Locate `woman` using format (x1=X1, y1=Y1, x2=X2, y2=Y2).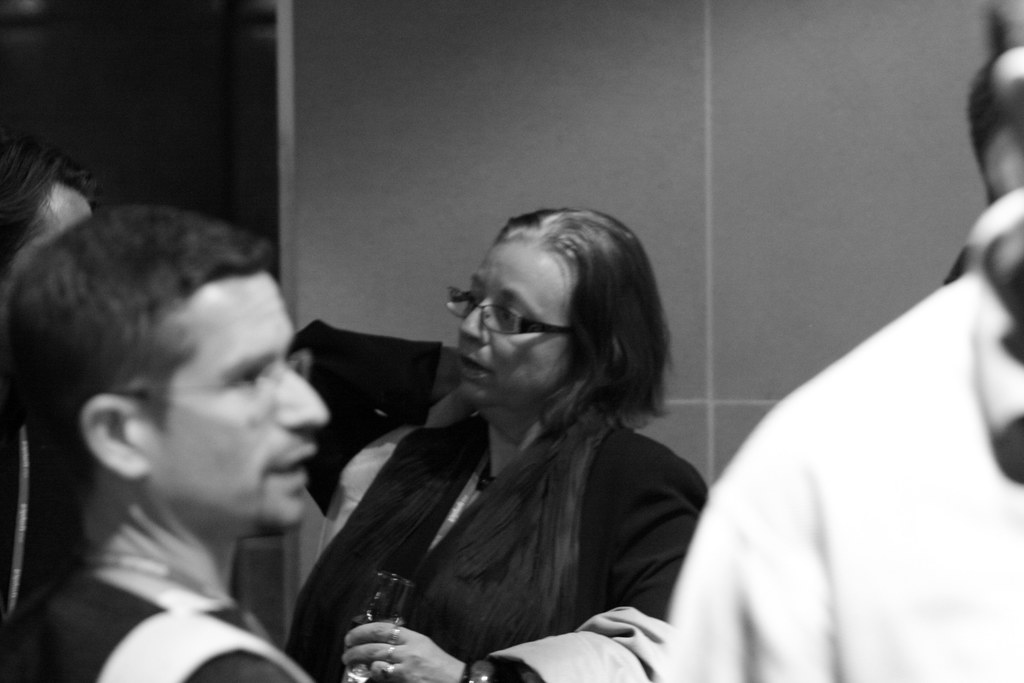
(x1=287, y1=196, x2=759, y2=682).
